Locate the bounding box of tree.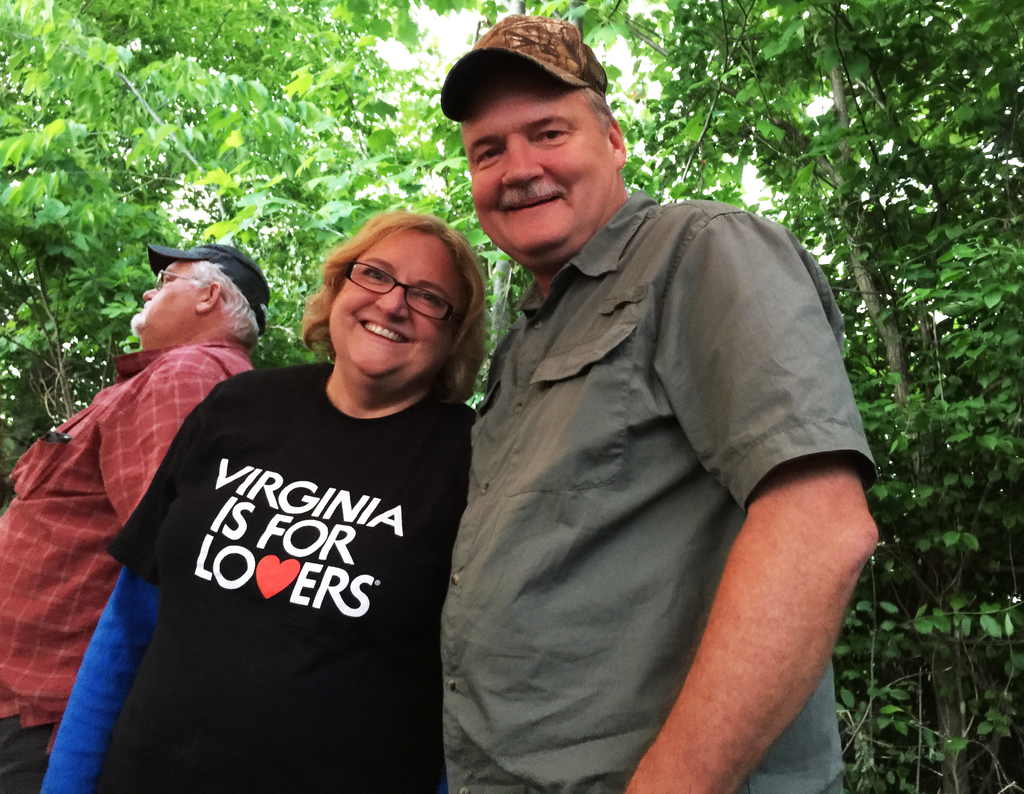
Bounding box: 504/0/1022/793.
